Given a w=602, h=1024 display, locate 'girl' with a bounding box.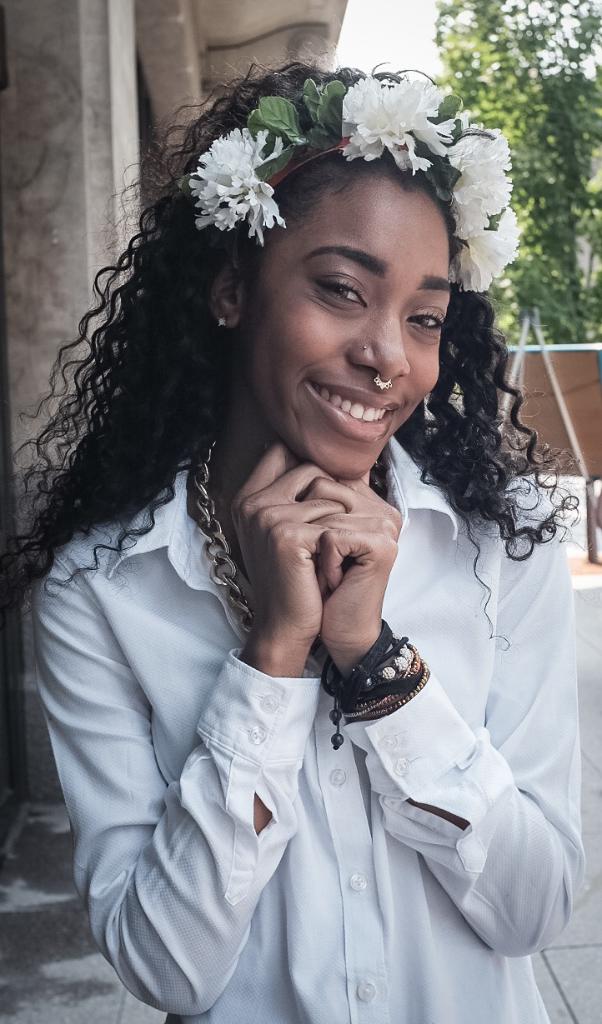
Located: 0/51/588/1021.
